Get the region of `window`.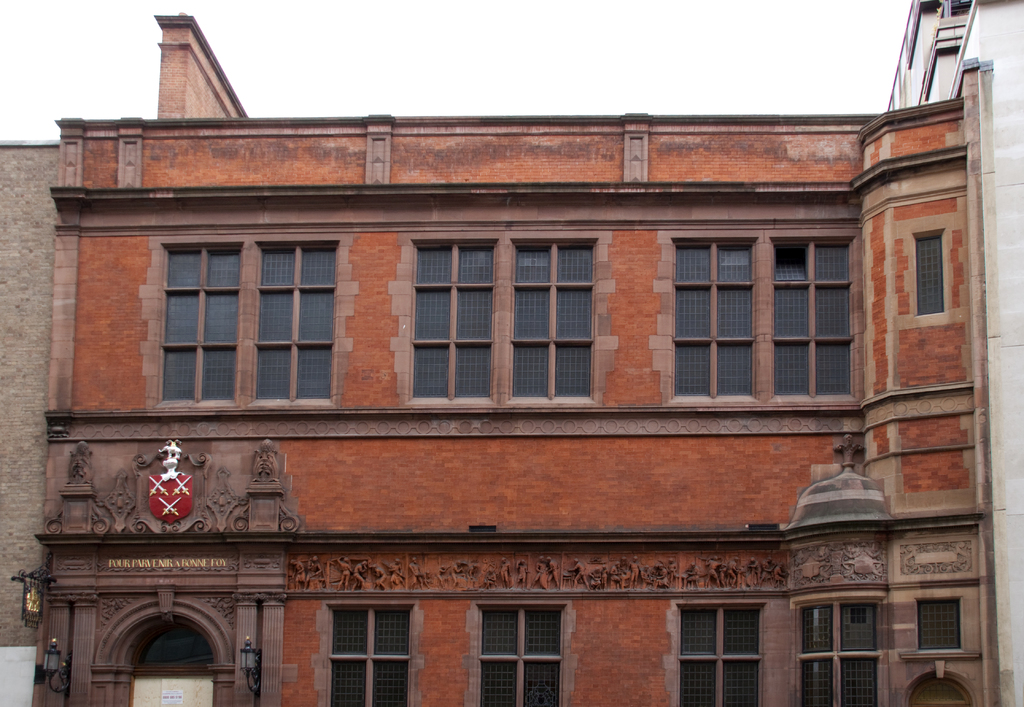
(x1=413, y1=236, x2=503, y2=407).
